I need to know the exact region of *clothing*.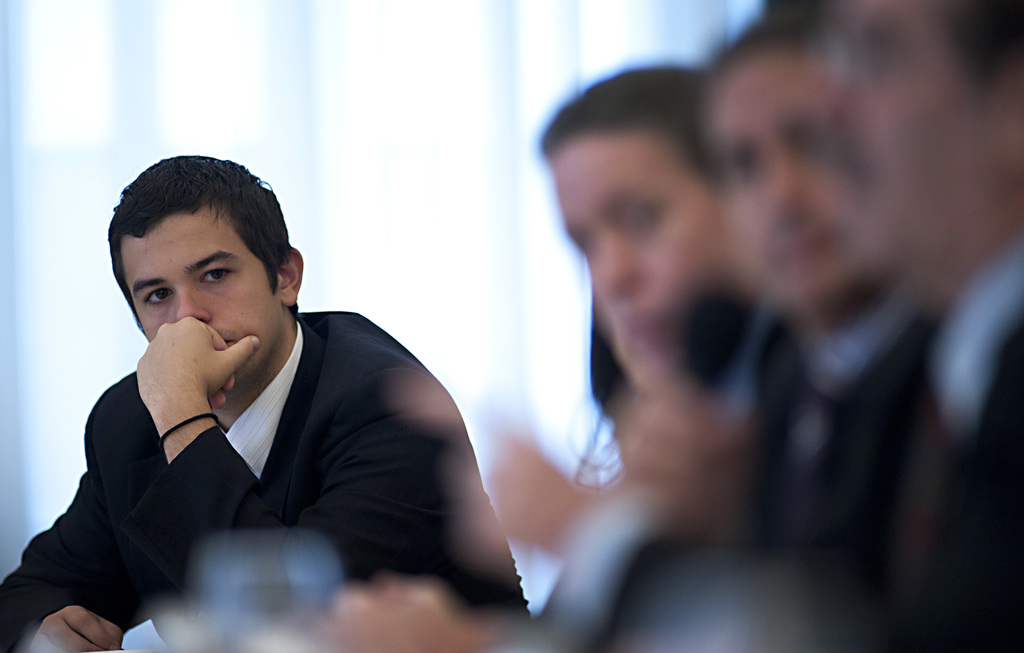
Region: [x1=24, y1=277, x2=493, y2=638].
